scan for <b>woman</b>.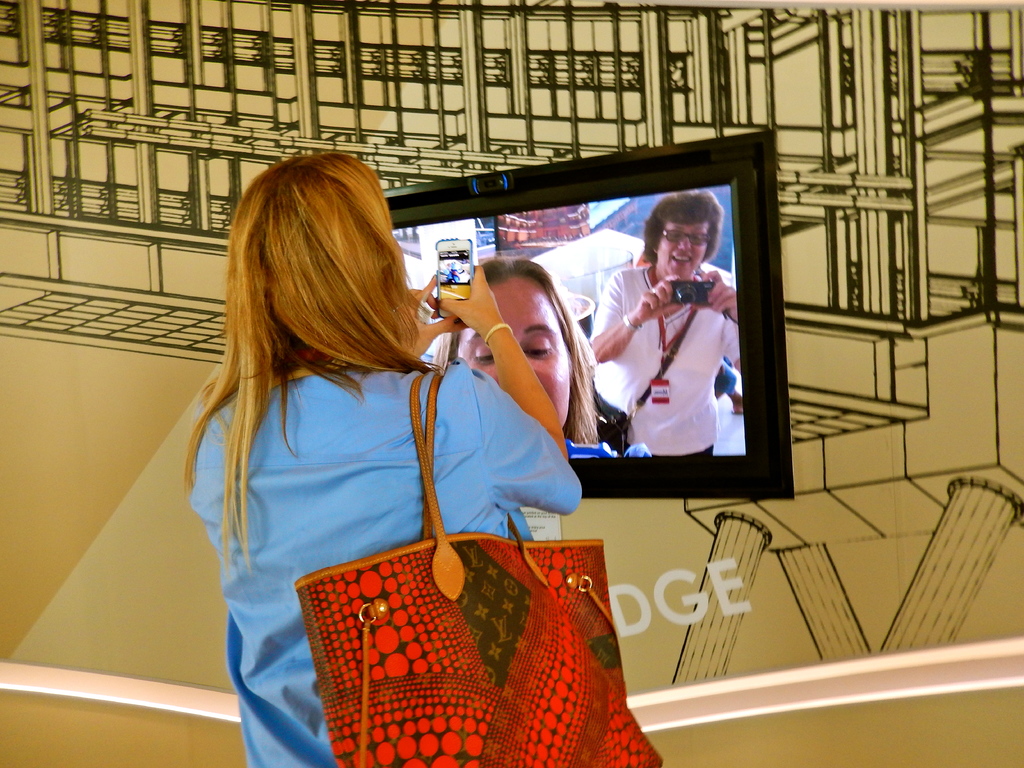
Scan result: {"left": 583, "top": 182, "right": 743, "bottom": 455}.
